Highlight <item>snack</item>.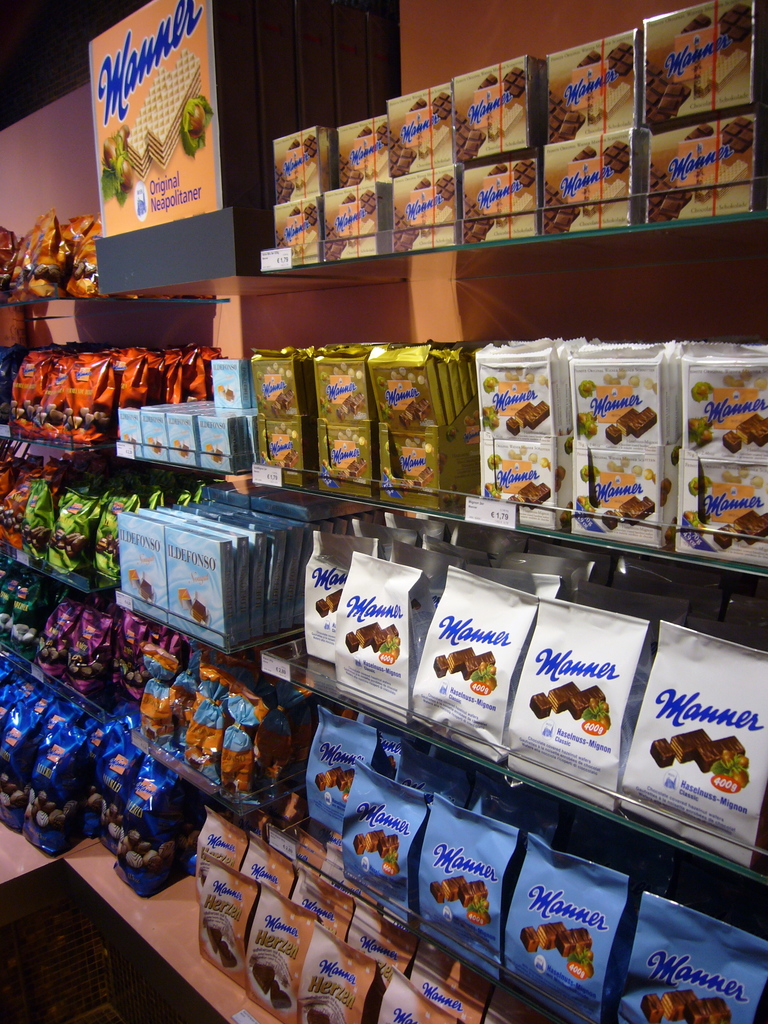
Highlighted region: <bbox>130, 67, 170, 176</bbox>.
